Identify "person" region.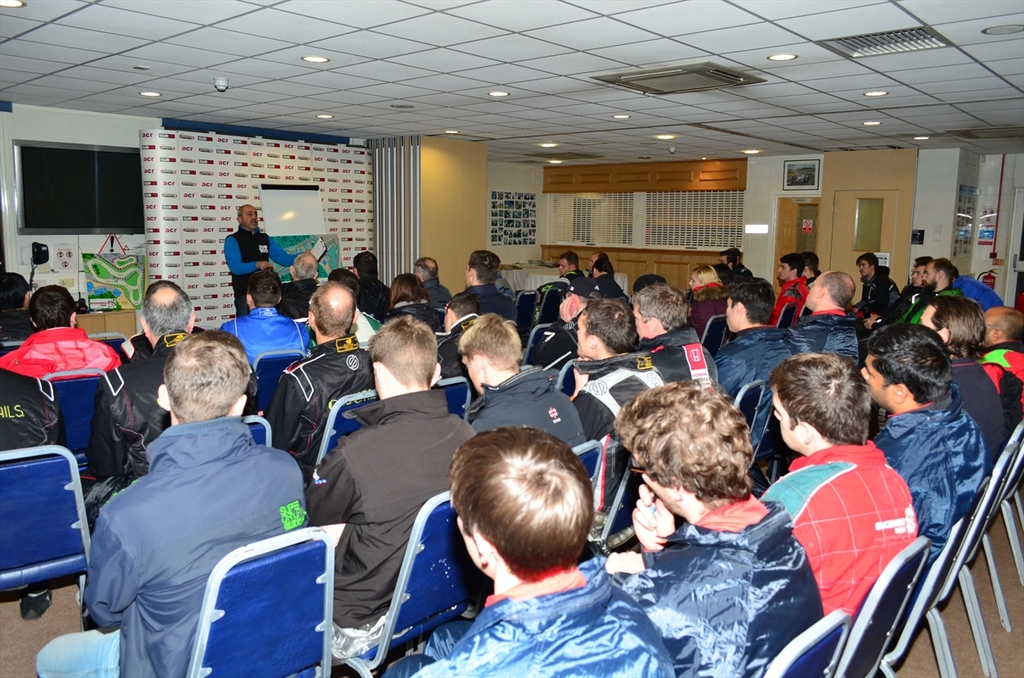
Region: [415,258,451,309].
